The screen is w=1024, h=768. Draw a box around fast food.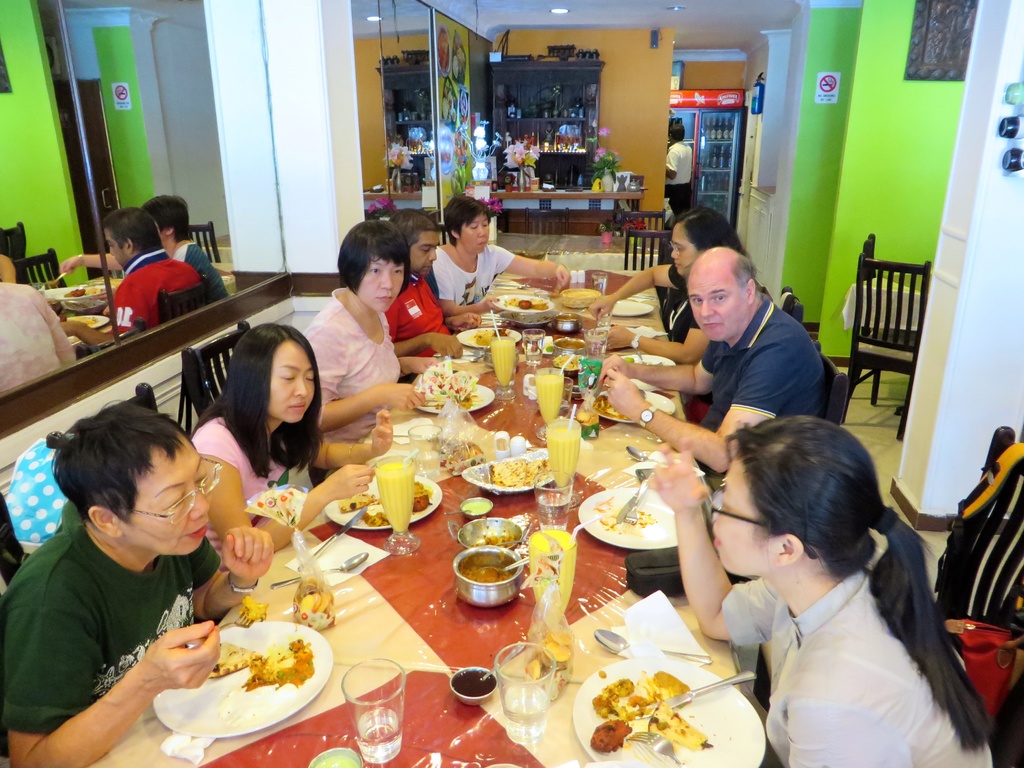
left=484, top=458, right=555, bottom=486.
